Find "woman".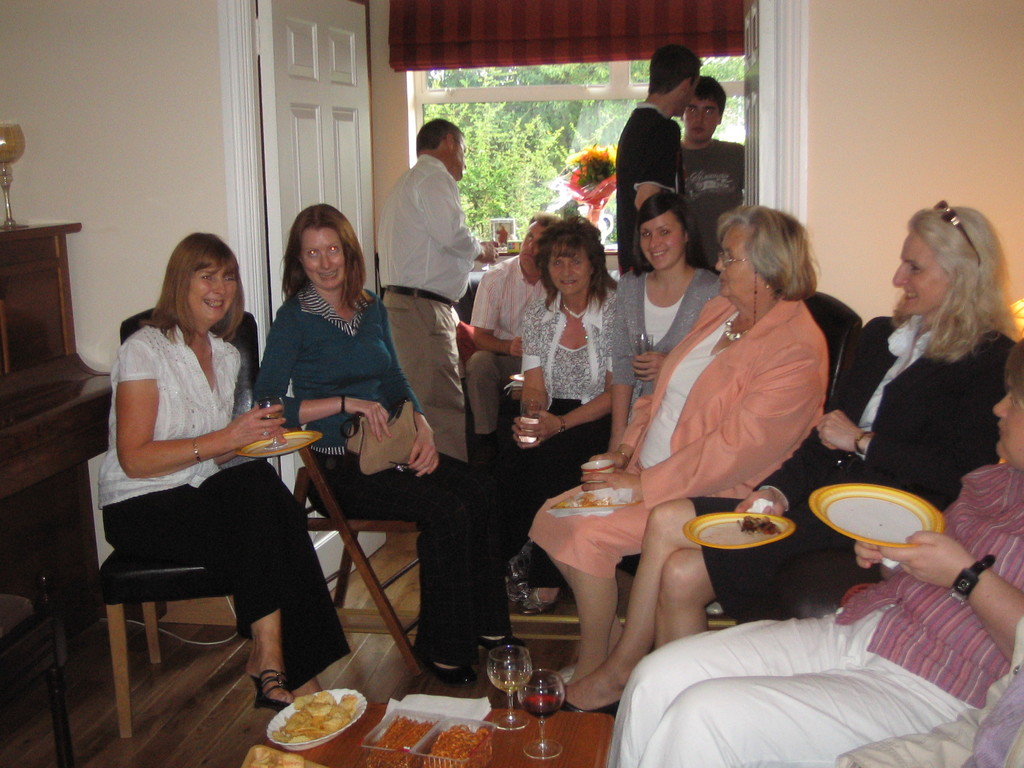
527 203 827 717.
